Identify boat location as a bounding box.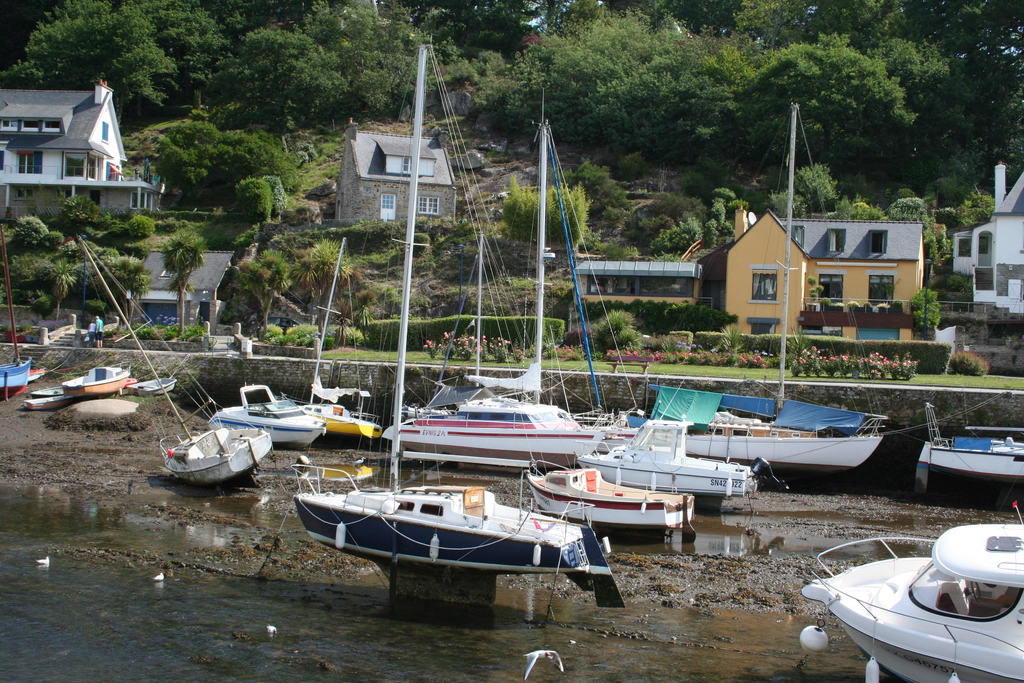
pyautogui.locateOnScreen(575, 415, 749, 512).
